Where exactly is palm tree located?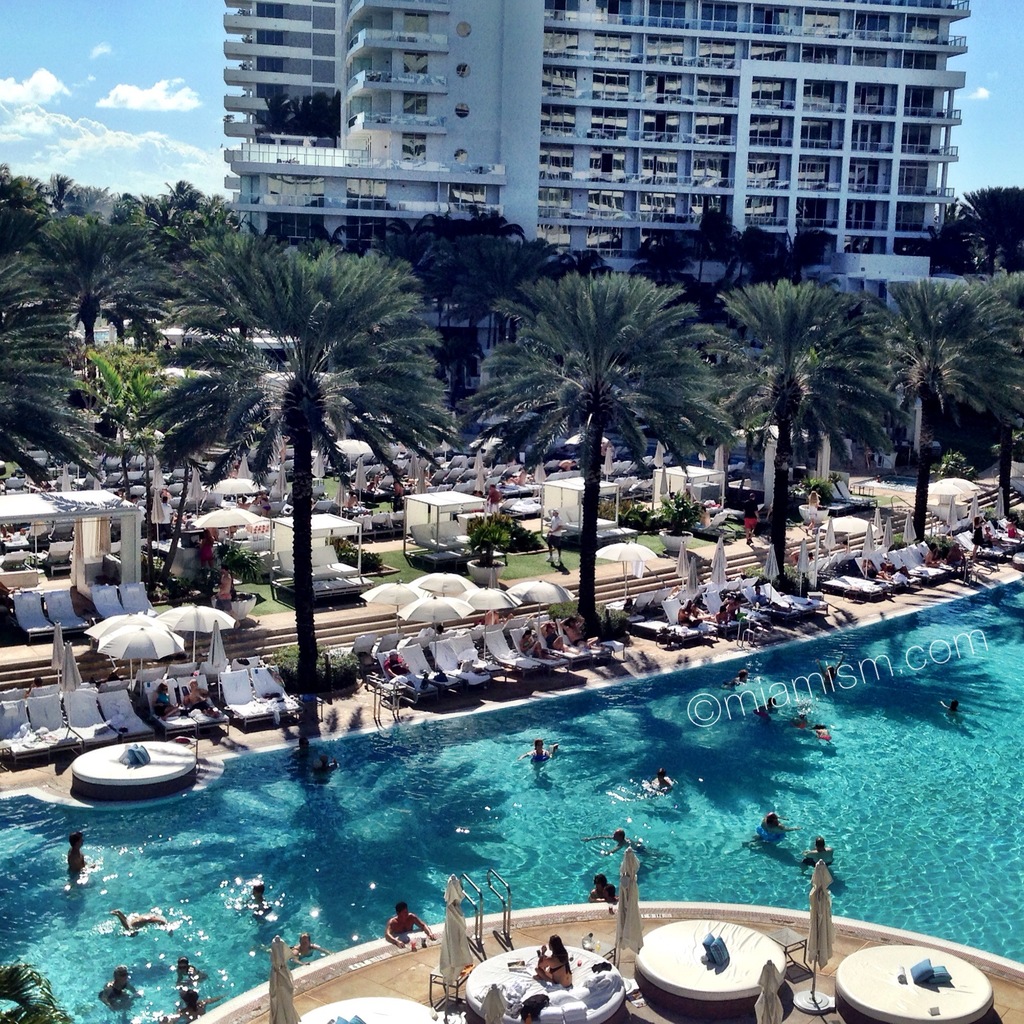
Its bounding box is x1=511, y1=260, x2=694, y2=593.
